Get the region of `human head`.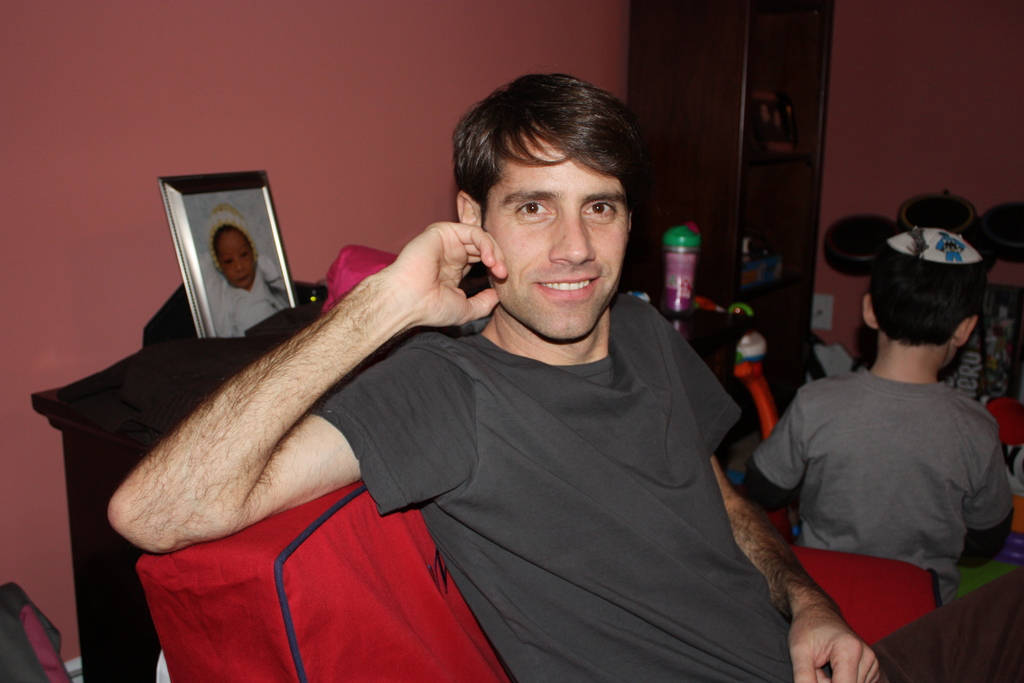
<box>212,202,262,289</box>.
